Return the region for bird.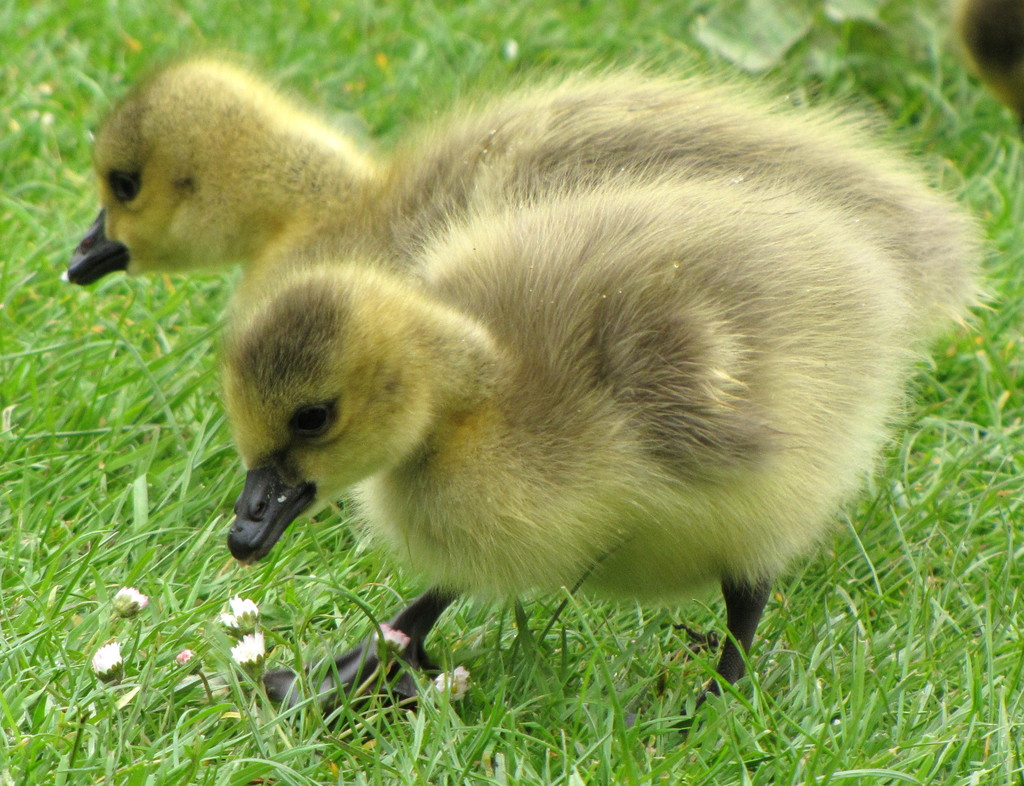
box(253, 110, 990, 696).
